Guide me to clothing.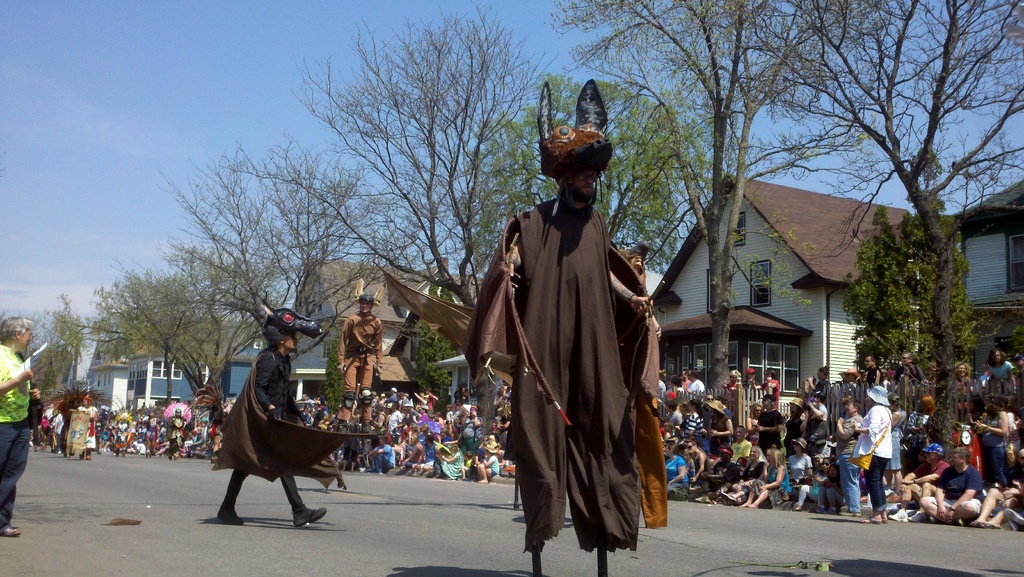
Guidance: [0, 346, 27, 525].
